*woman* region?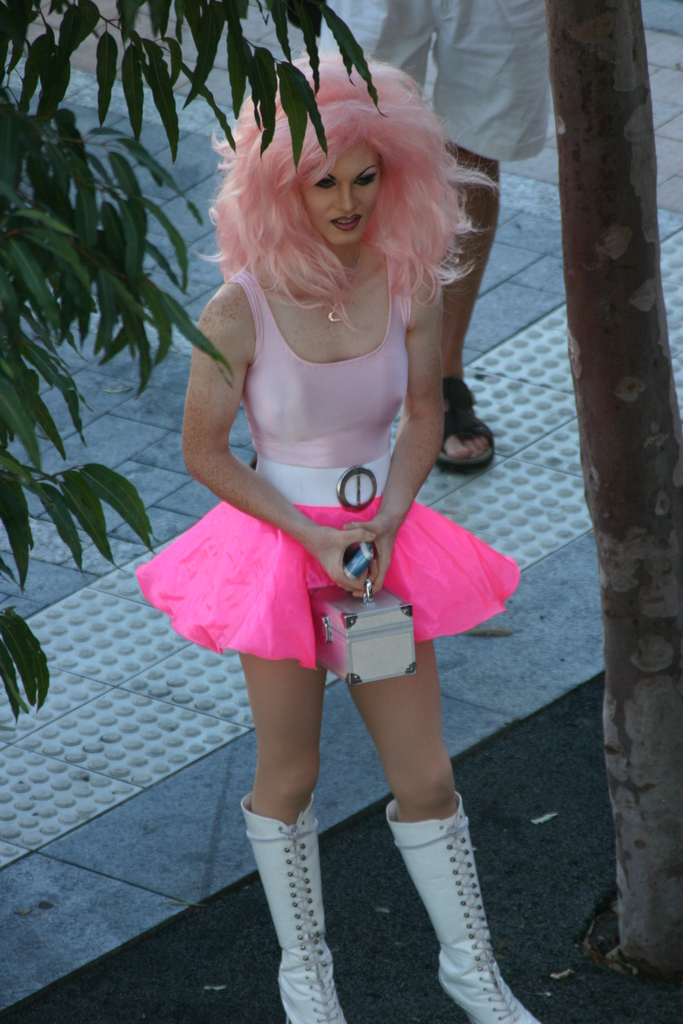
box=[140, 51, 539, 1019]
